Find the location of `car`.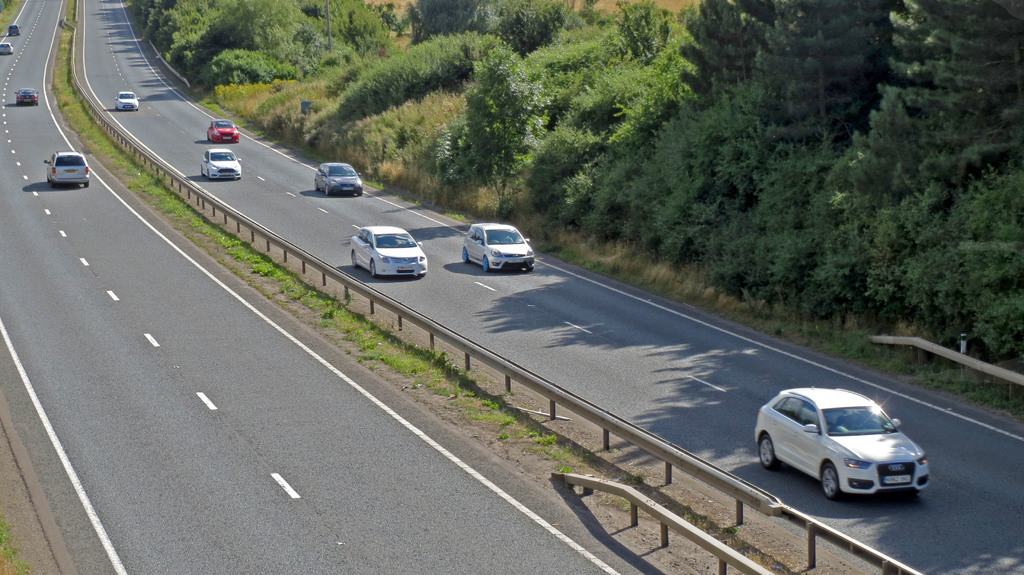
Location: <box>199,149,241,179</box>.
